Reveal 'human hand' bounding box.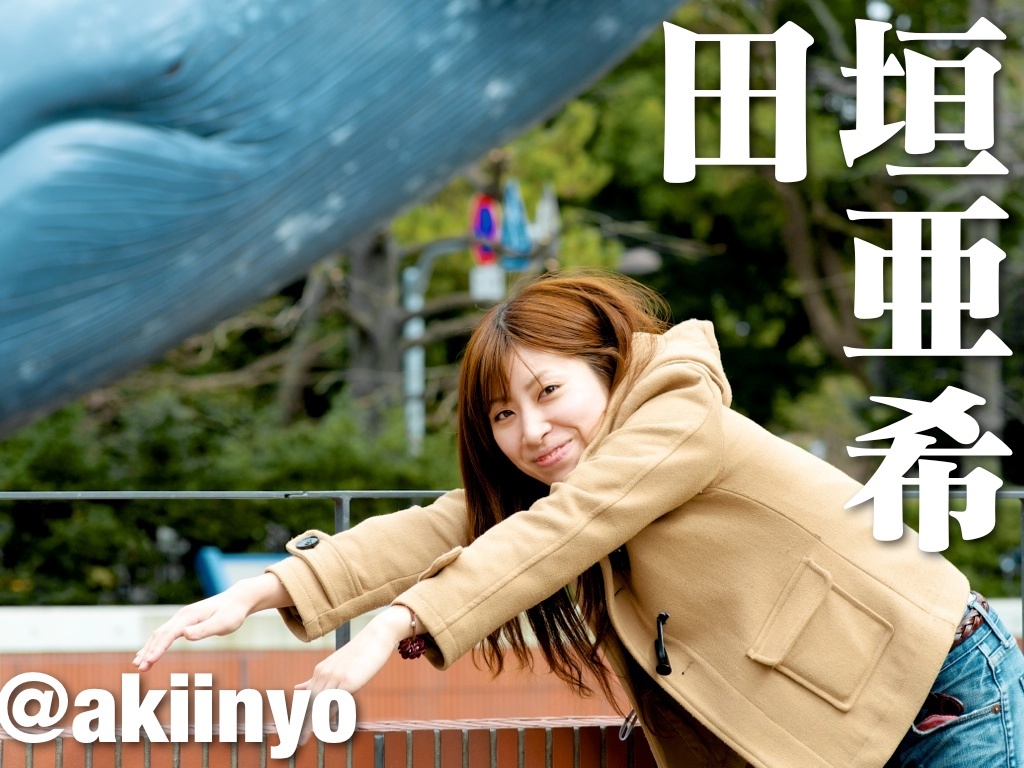
Revealed: crop(130, 581, 254, 673).
